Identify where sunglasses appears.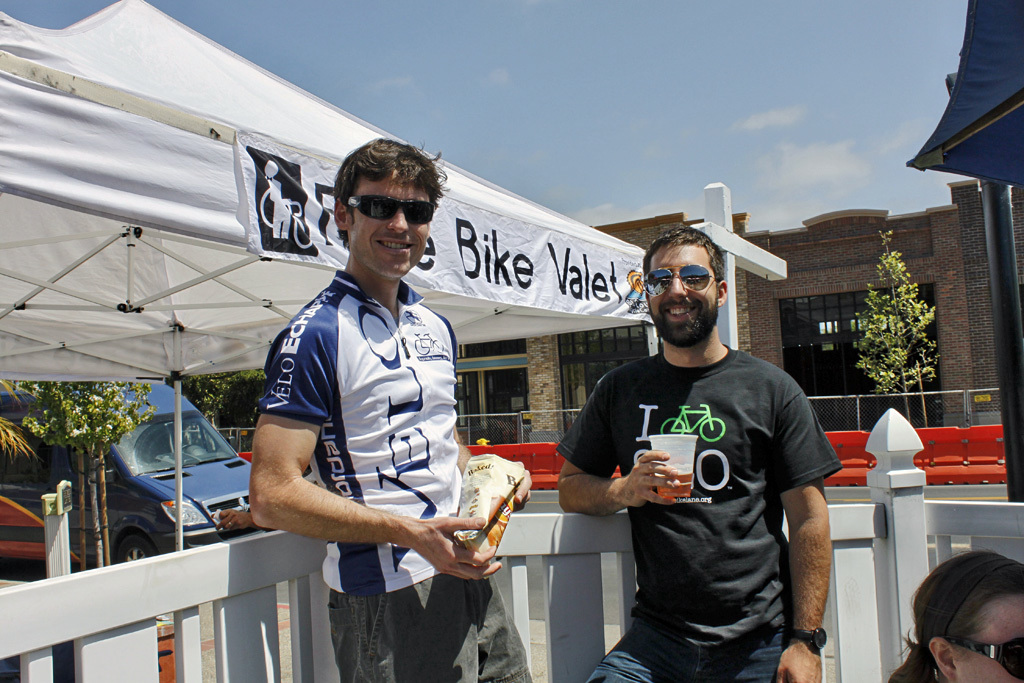
Appears at 348/195/433/224.
